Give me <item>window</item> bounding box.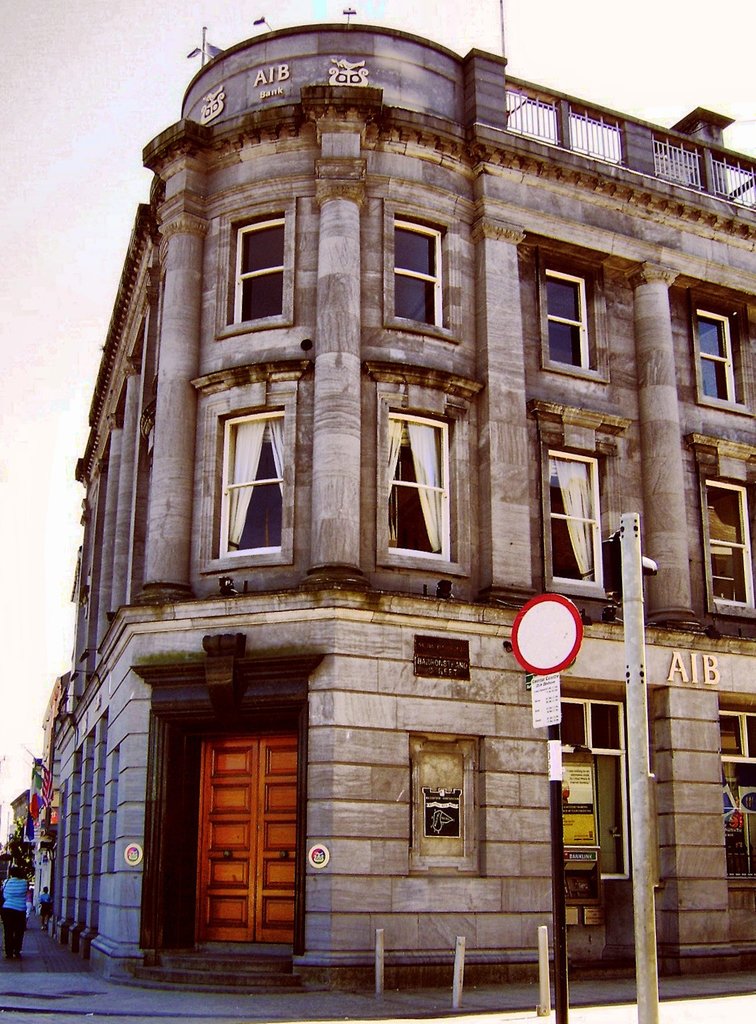
x1=542 y1=259 x2=609 y2=375.
